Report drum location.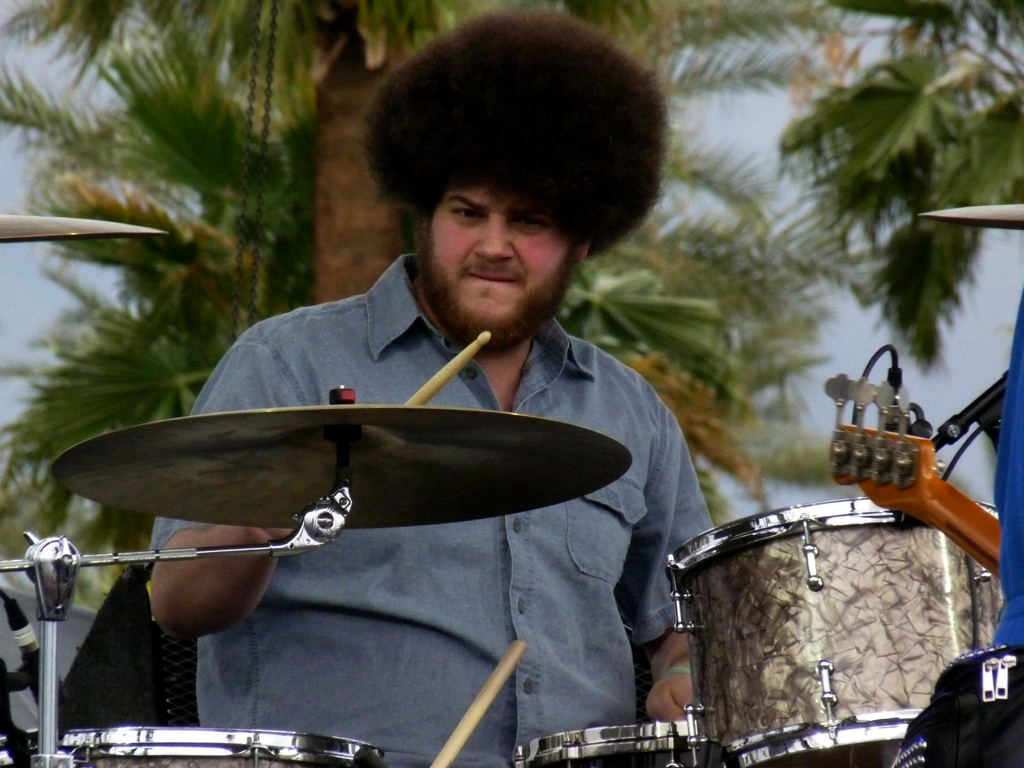
Report: 59:728:387:767.
